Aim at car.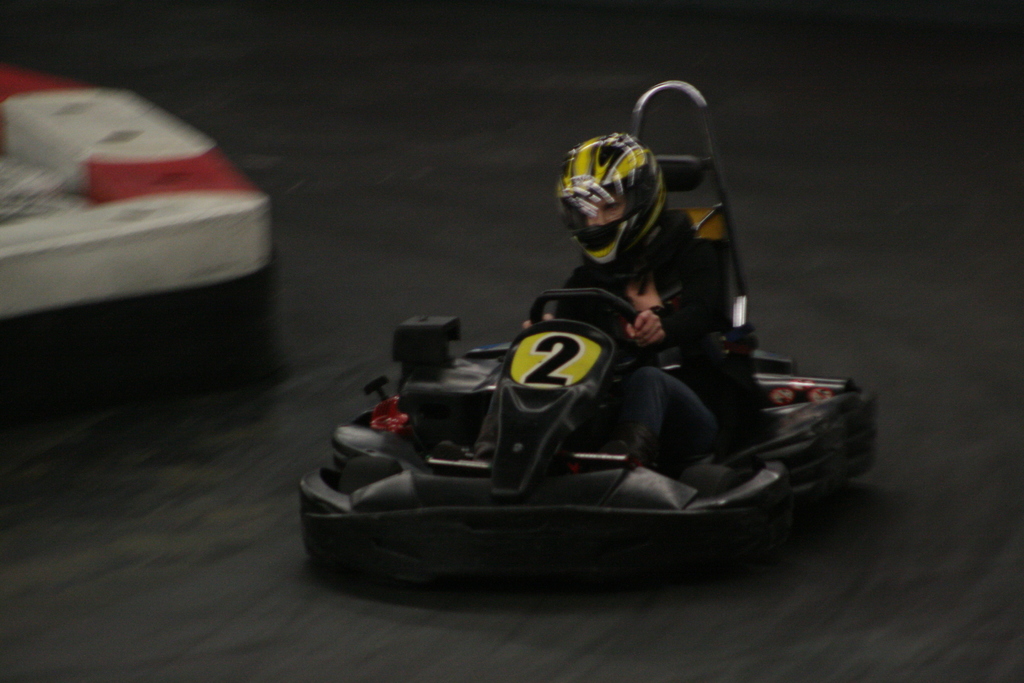
Aimed at 298 76 881 591.
